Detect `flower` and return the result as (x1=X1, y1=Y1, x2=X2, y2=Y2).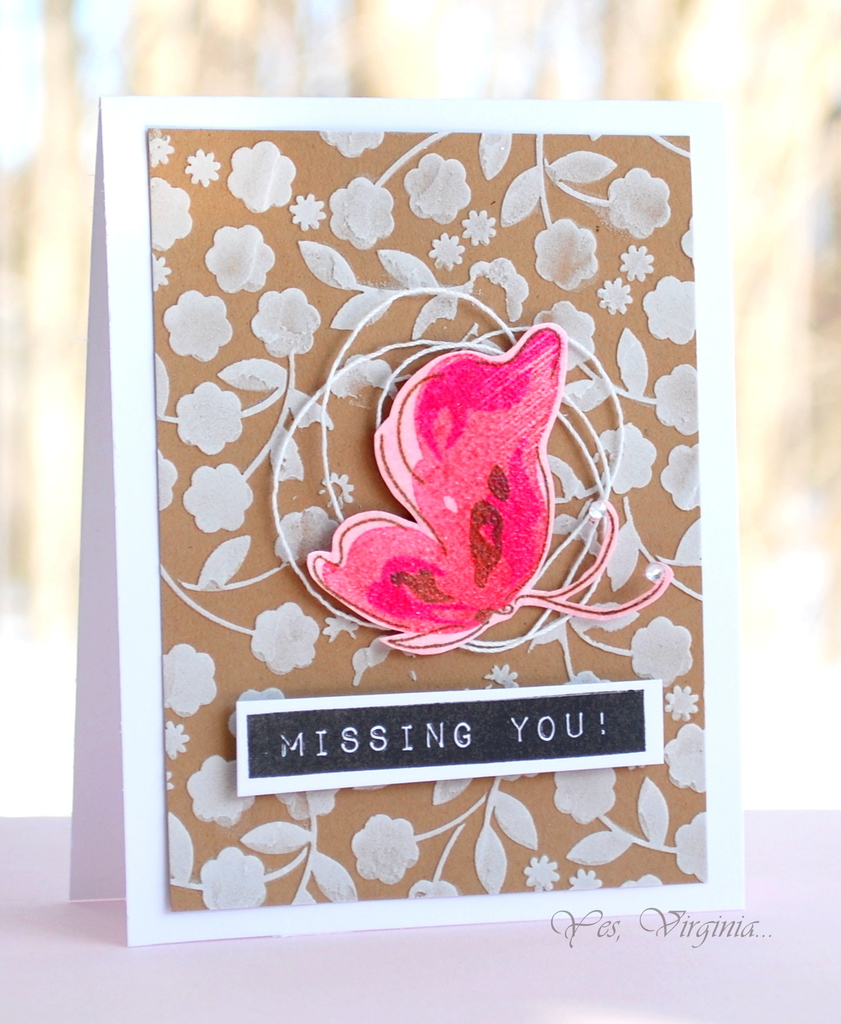
(x1=329, y1=474, x2=351, y2=503).
